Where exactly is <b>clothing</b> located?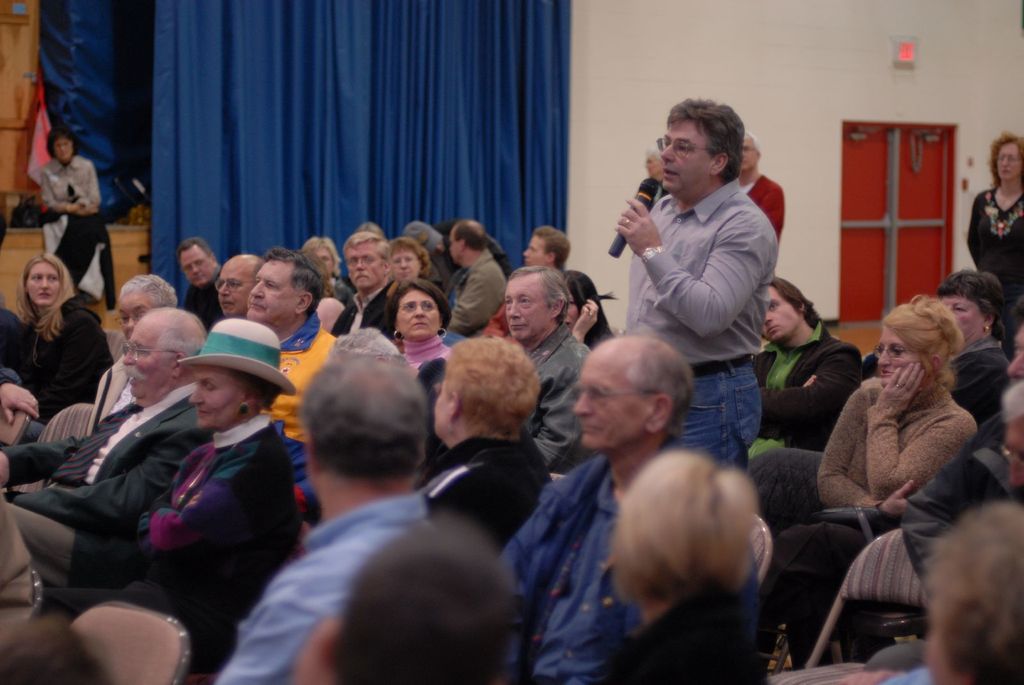
Its bounding box is [941, 342, 1007, 420].
